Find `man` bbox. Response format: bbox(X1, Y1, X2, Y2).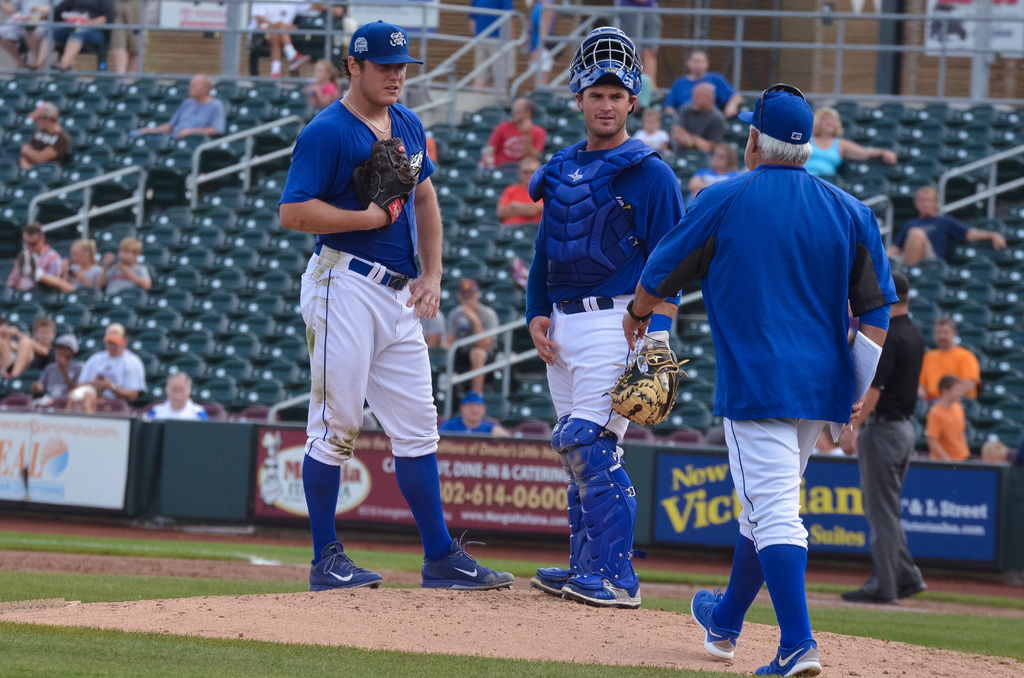
bbox(75, 323, 147, 411).
